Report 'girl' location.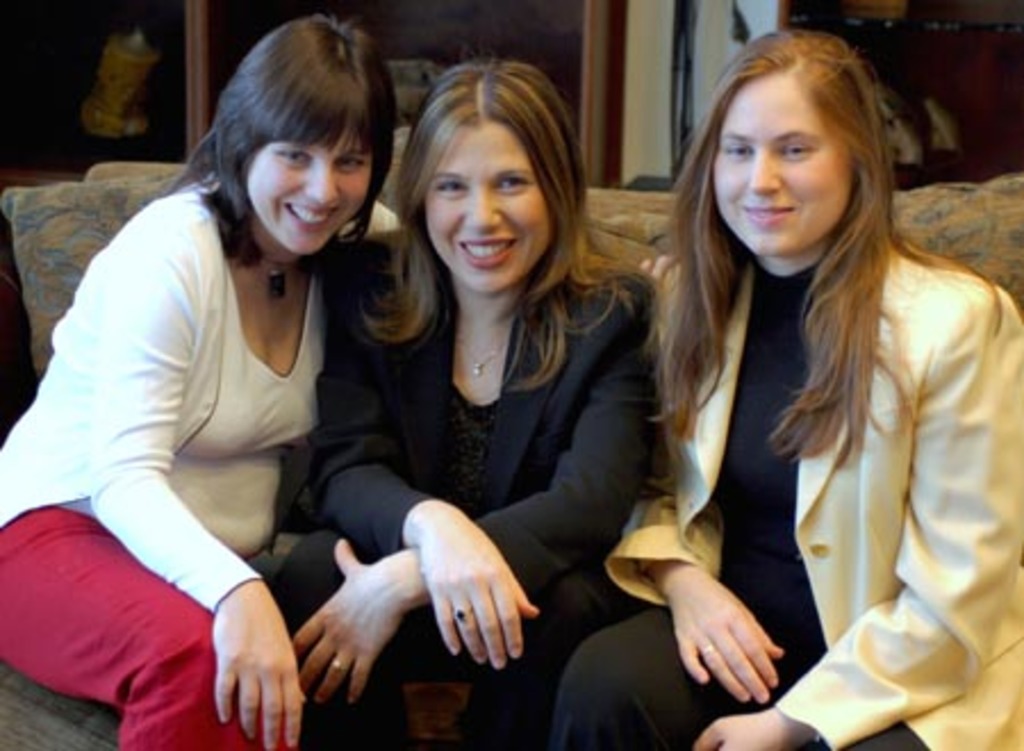
Report: (x1=544, y1=14, x2=1022, y2=749).
